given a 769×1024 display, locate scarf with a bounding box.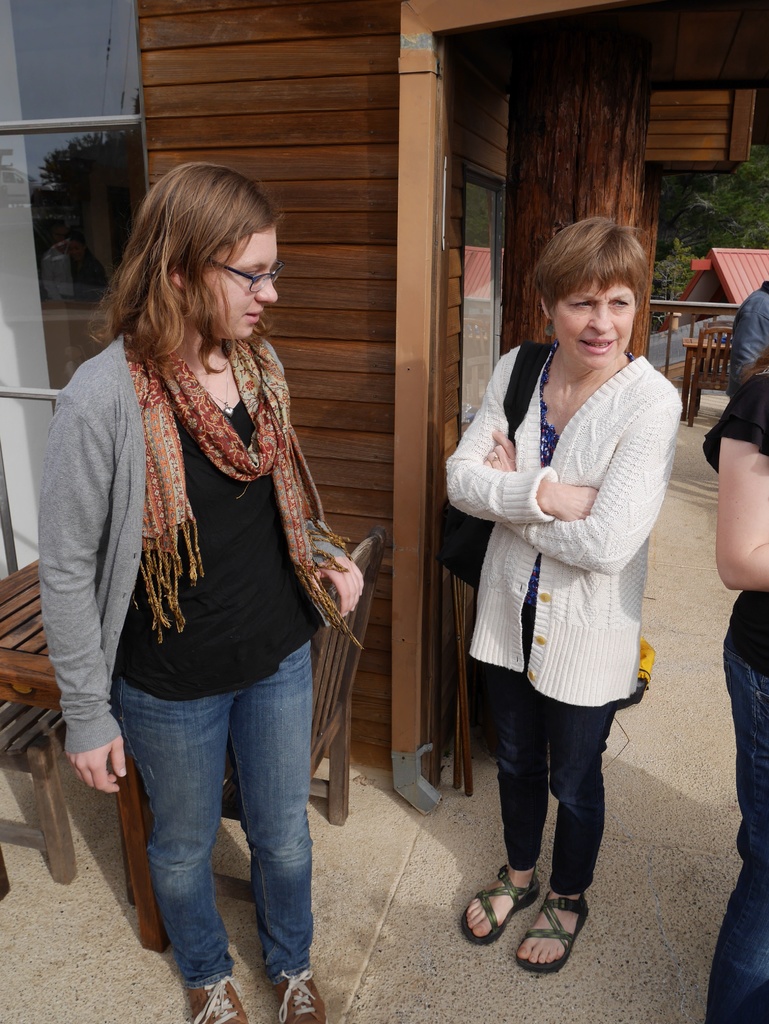
Located: rect(132, 342, 359, 648).
